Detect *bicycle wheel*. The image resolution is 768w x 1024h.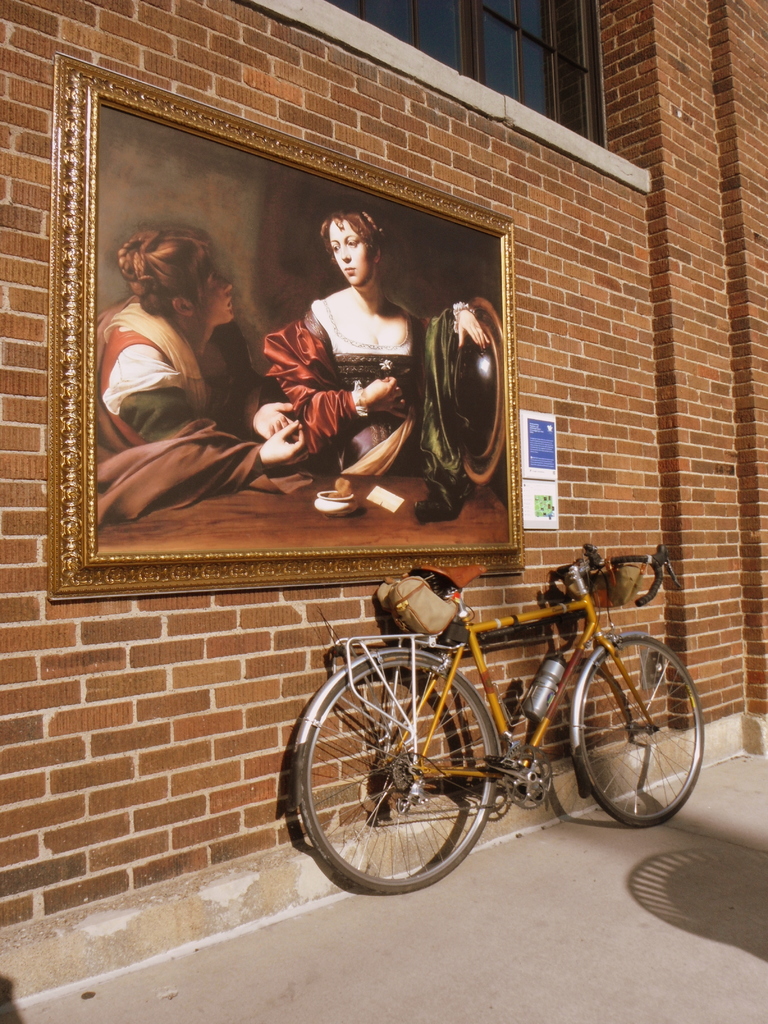
select_region(301, 657, 540, 900).
